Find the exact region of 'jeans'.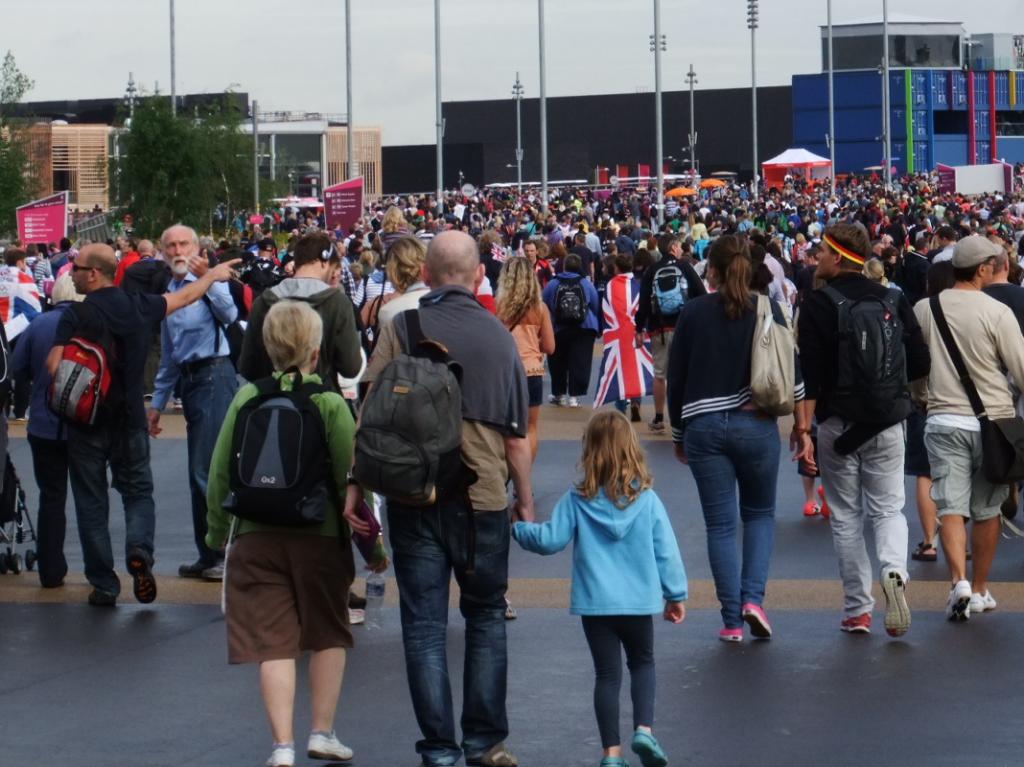
Exact region: l=68, t=430, r=158, b=601.
